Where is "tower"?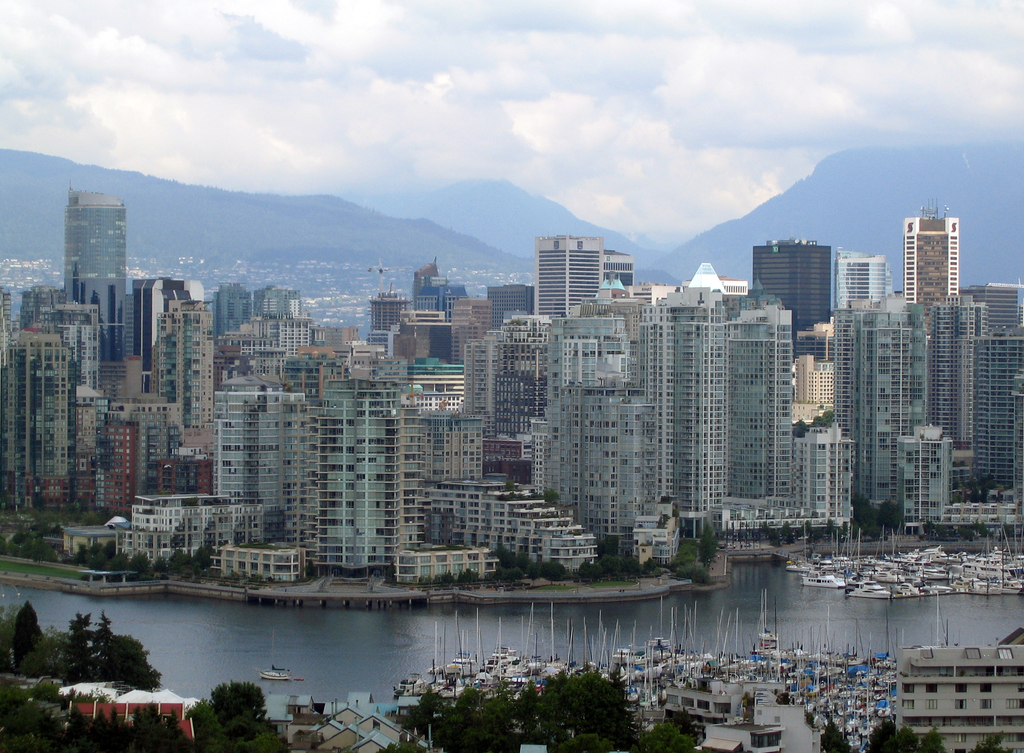
locate(58, 190, 127, 362).
